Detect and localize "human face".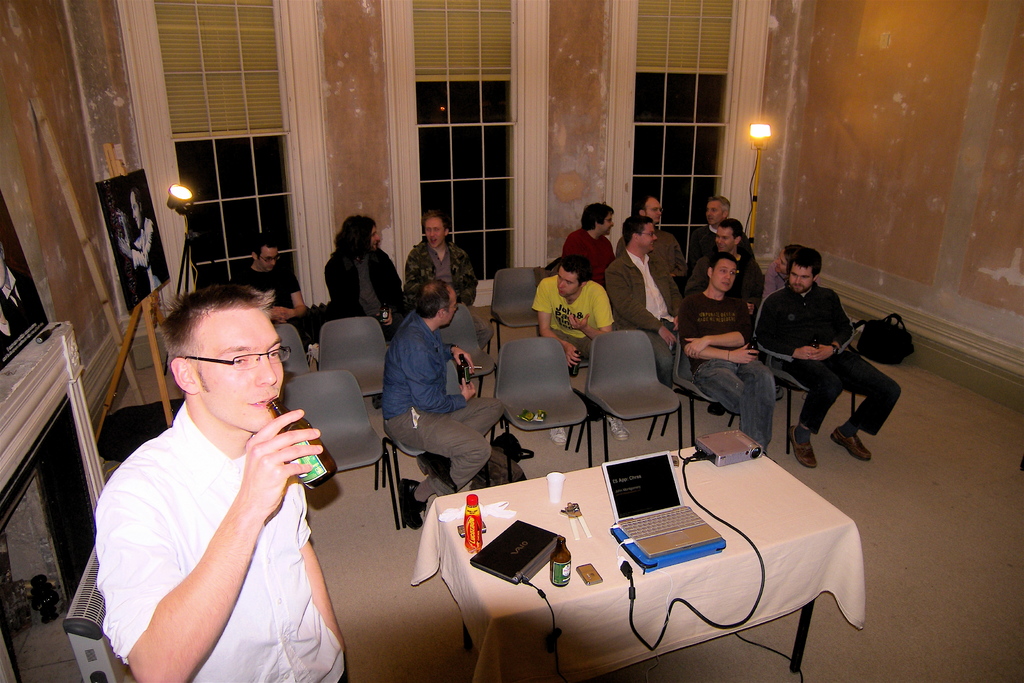
Localized at 0, 255, 7, 290.
